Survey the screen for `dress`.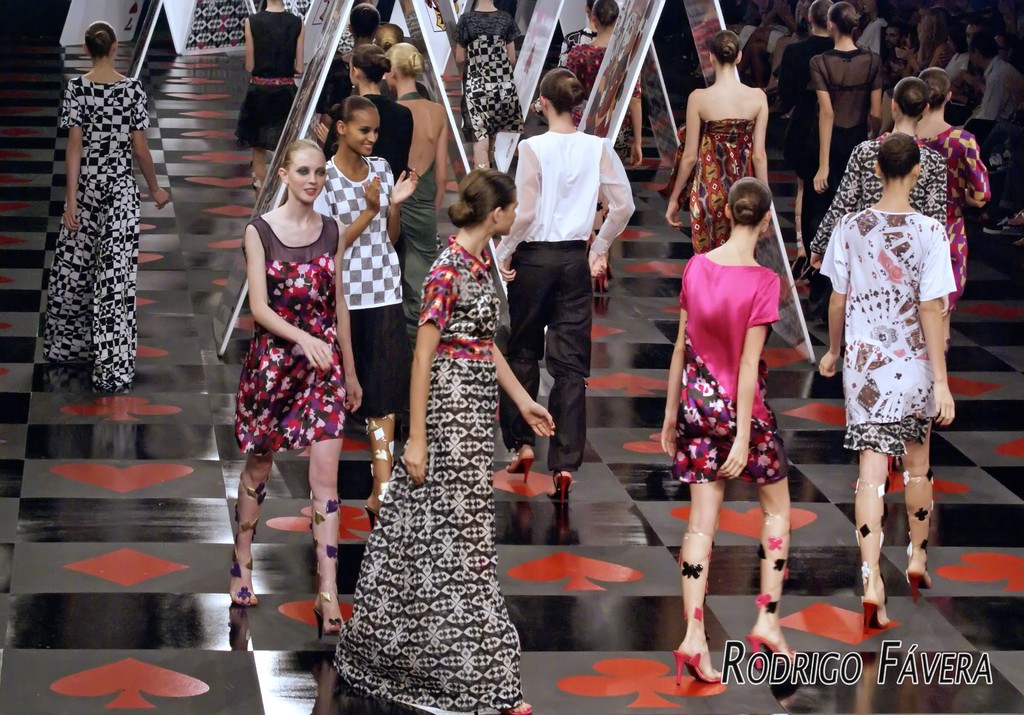
Survey found: [left=673, top=253, right=793, bottom=489].
